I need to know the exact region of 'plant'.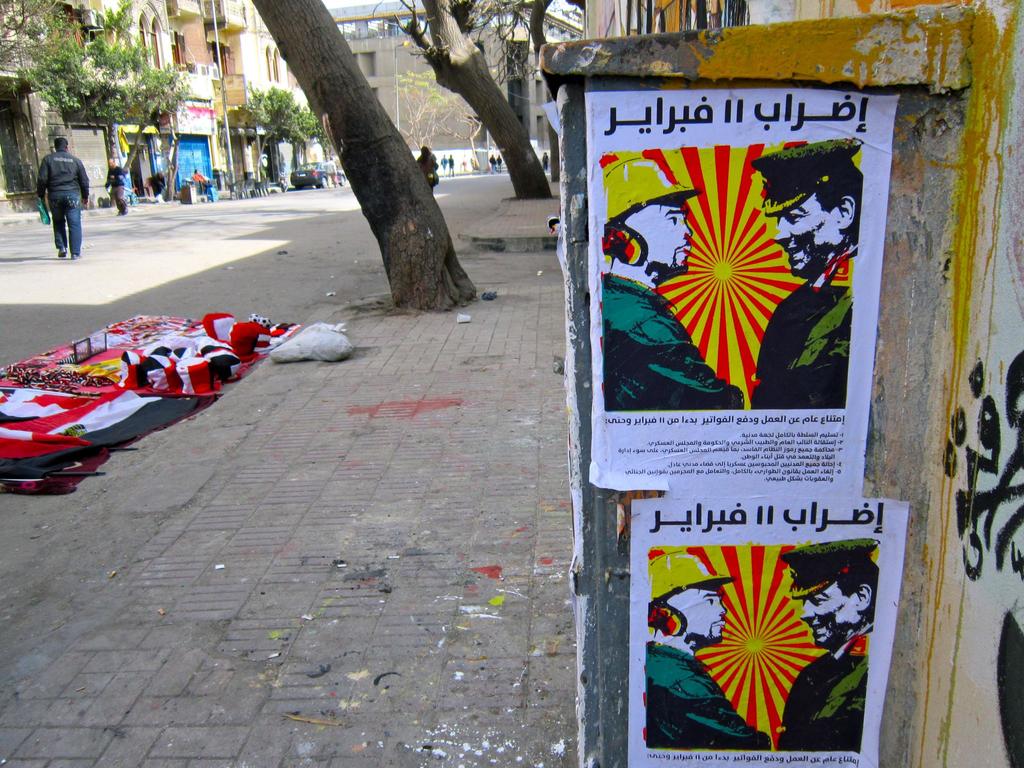
Region: region(237, 82, 319, 184).
